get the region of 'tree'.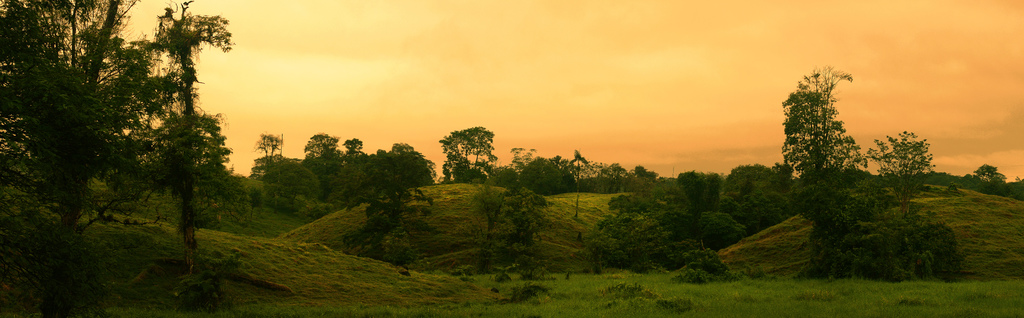
(136,0,206,277).
